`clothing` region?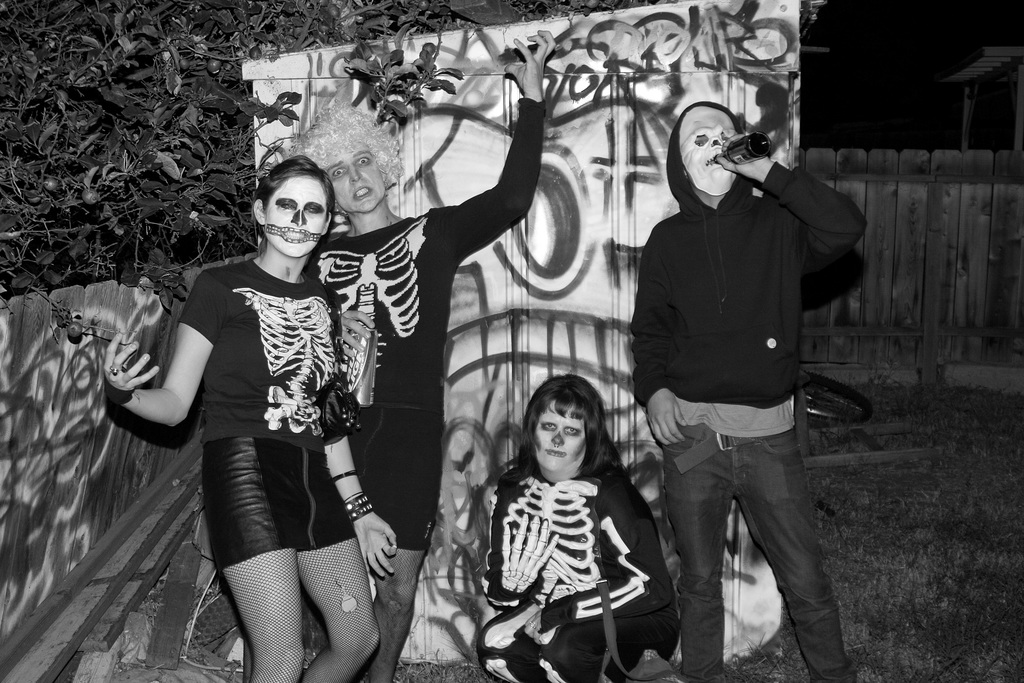
[179,249,359,575]
